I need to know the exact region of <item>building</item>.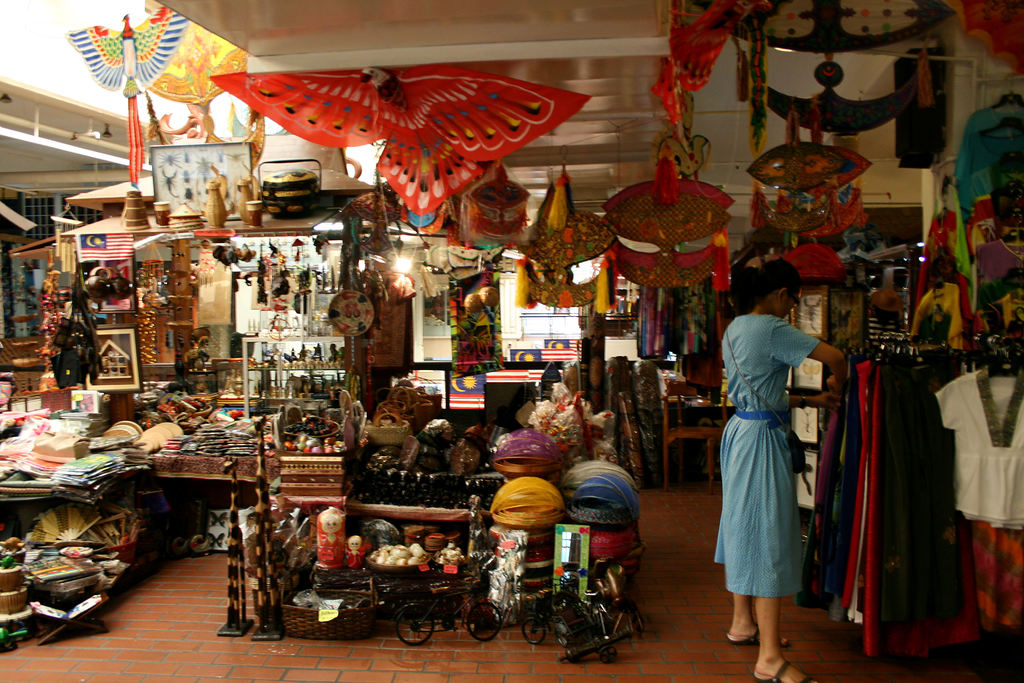
Region: rect(0, 0, 1023, 682).
